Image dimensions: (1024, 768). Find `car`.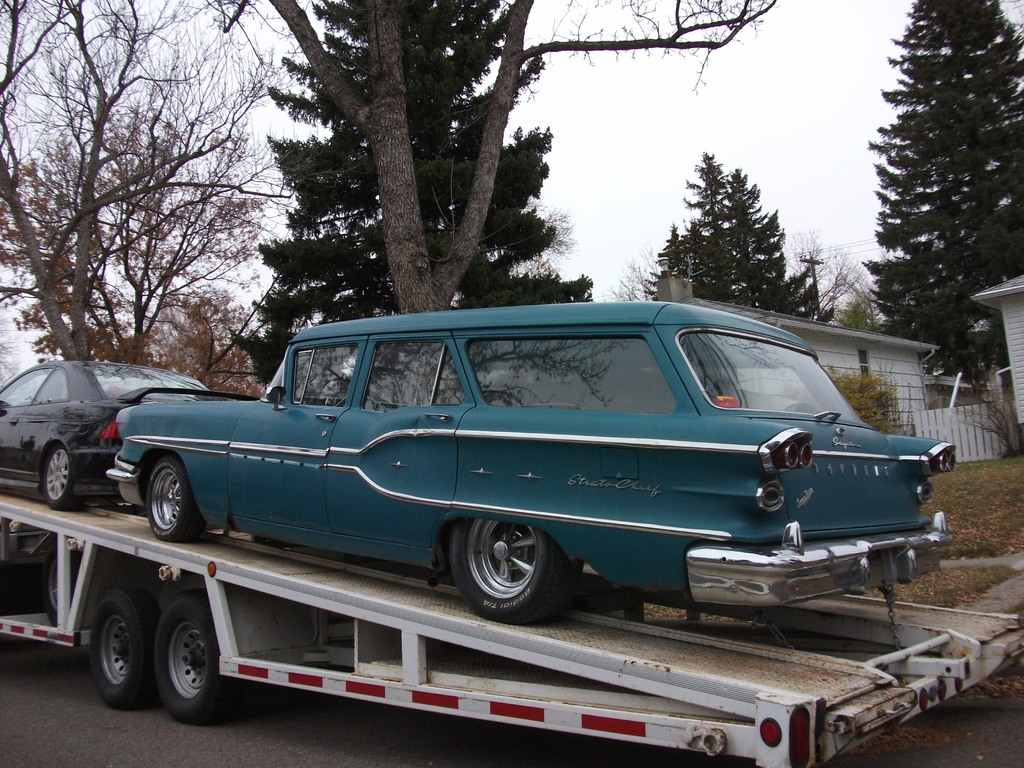
crop(0, 362, 212, 518).
